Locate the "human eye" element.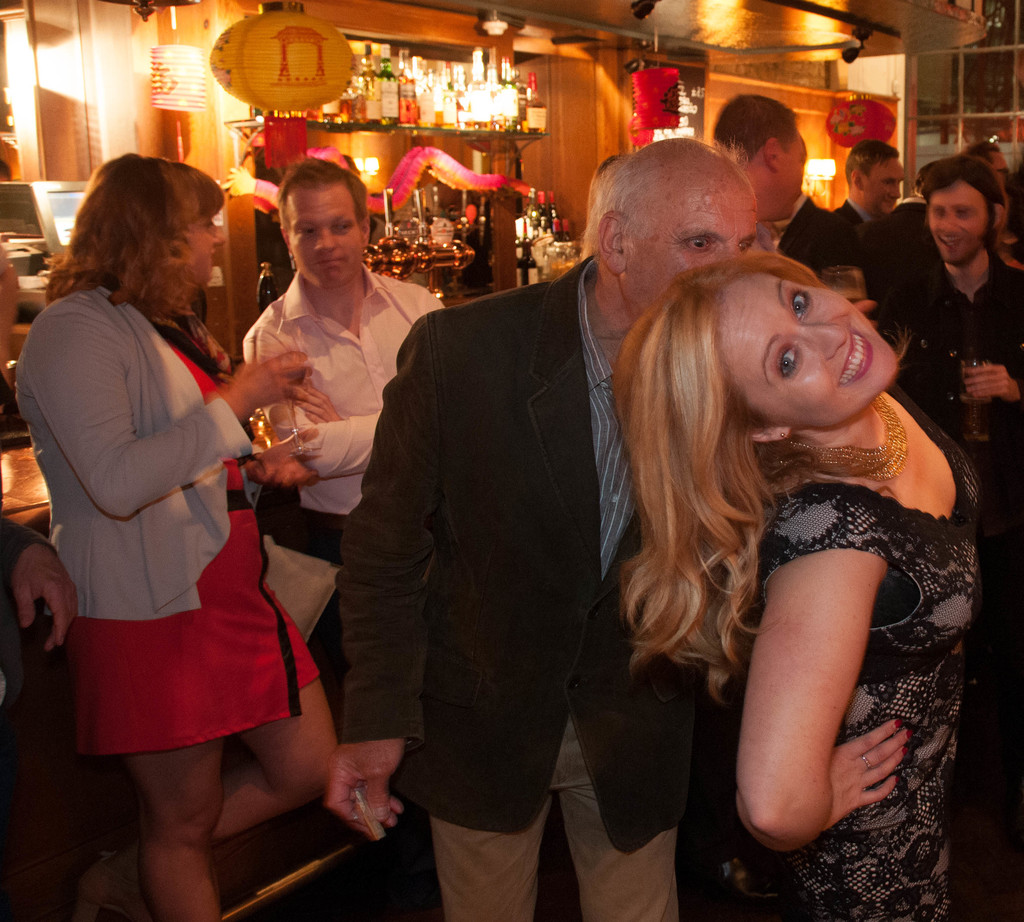
Element bbox: 289/219/320/239.
